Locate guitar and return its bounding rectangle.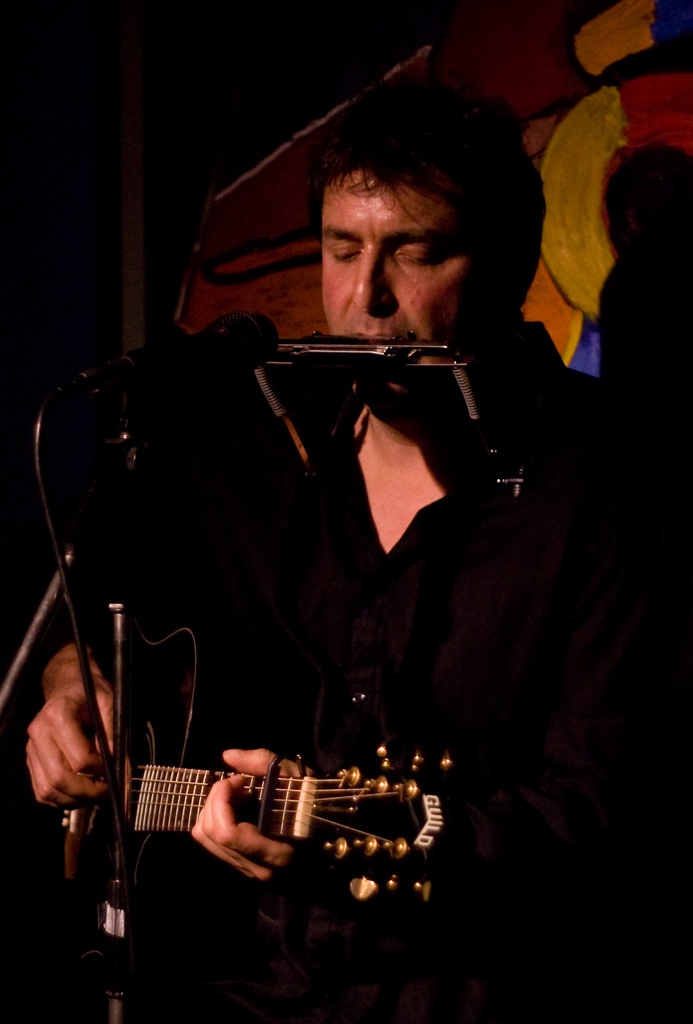
detection(60, 640, 443, 956).
